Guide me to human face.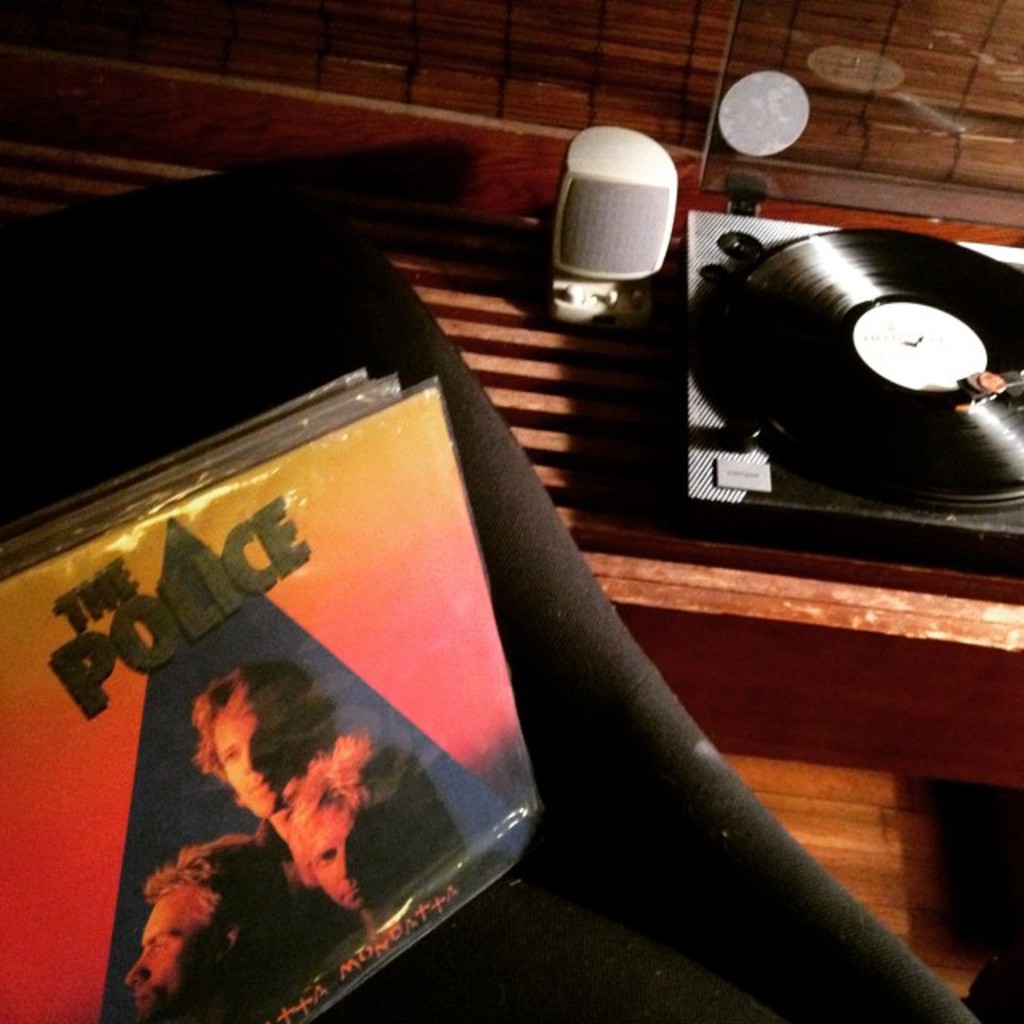
Guidance: (317, 805, 408, 901).
